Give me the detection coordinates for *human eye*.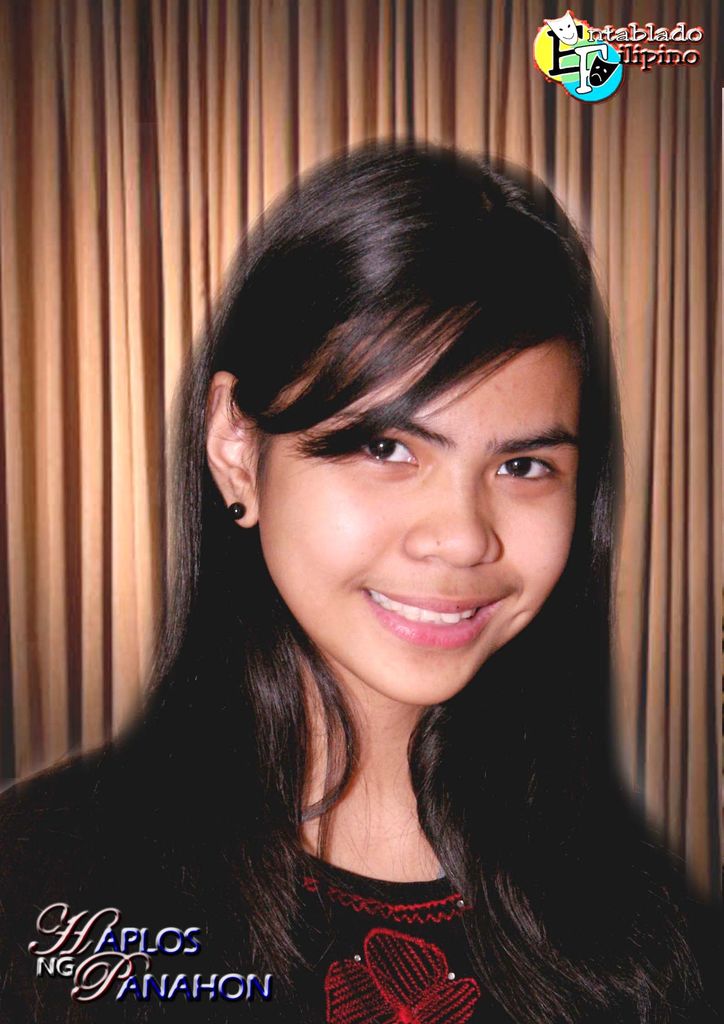
(350, 430, 425, 481).
